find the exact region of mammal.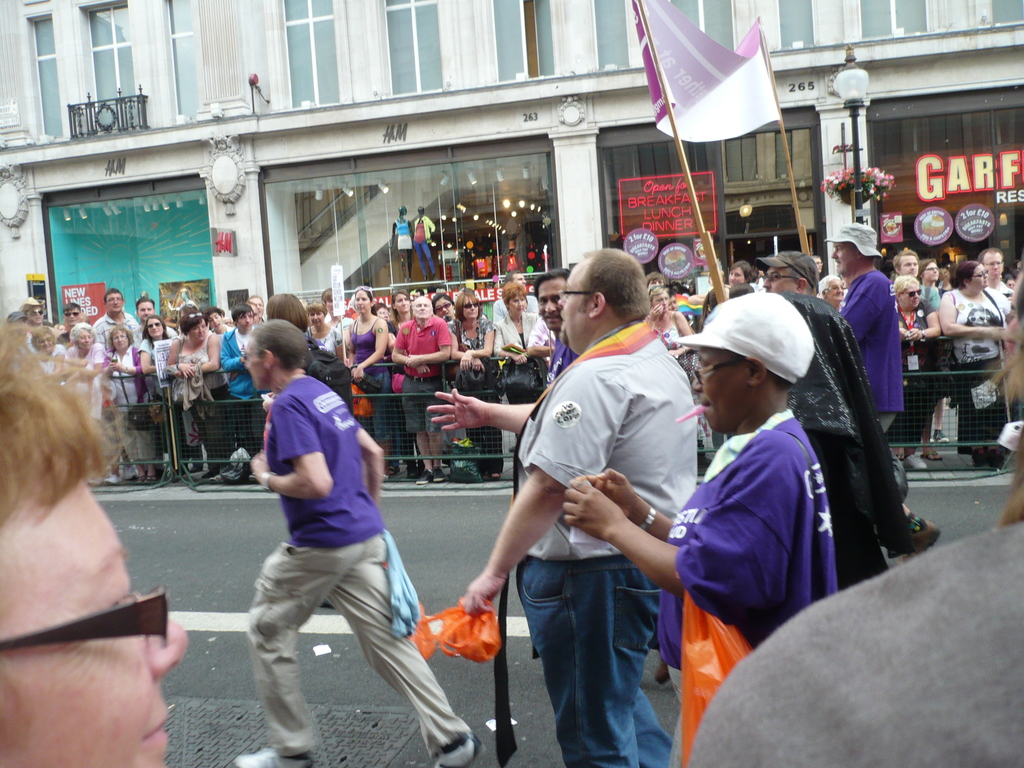
Exact region: box(822, 221, 900, 478).
